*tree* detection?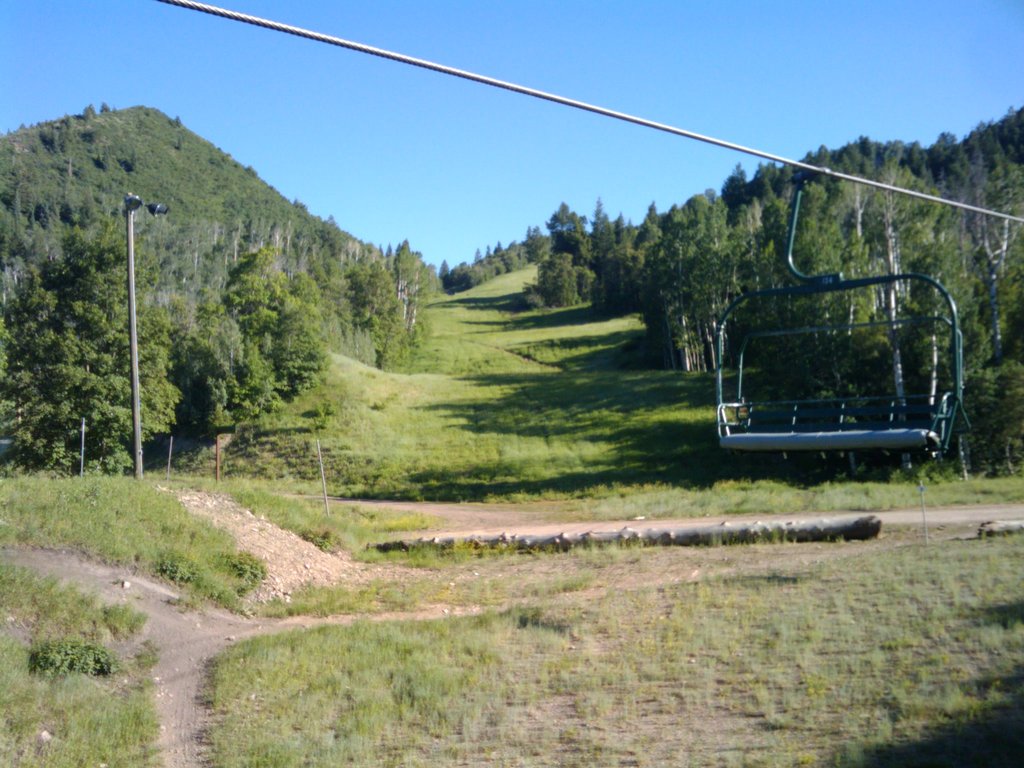
24, 179, 175, 479
